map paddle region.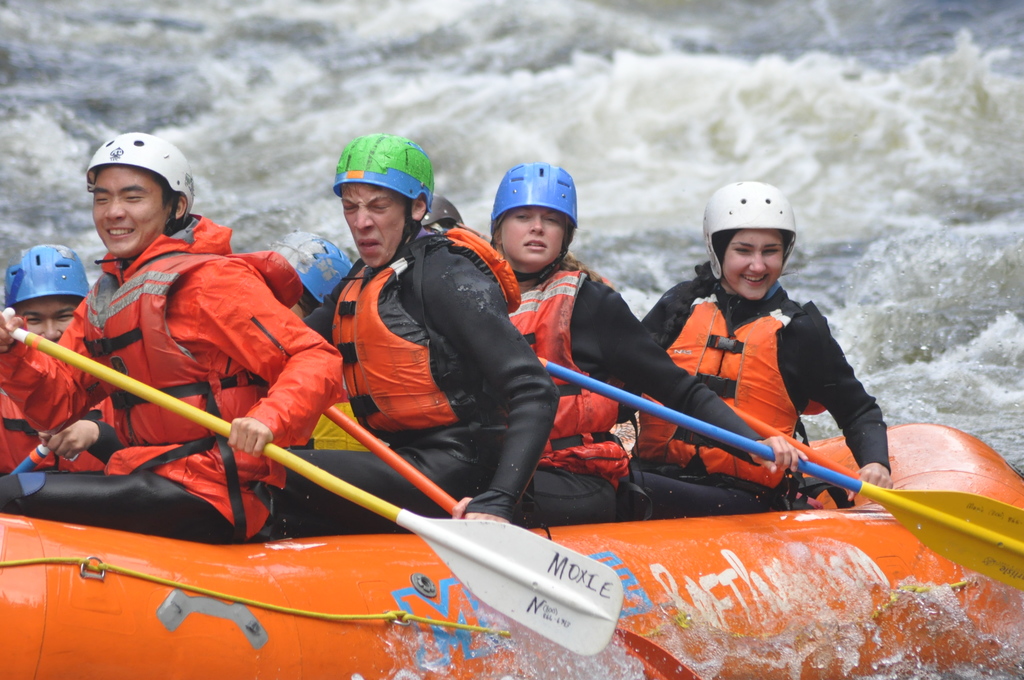
Mapped to bbox(6, 308, 624, 660).
